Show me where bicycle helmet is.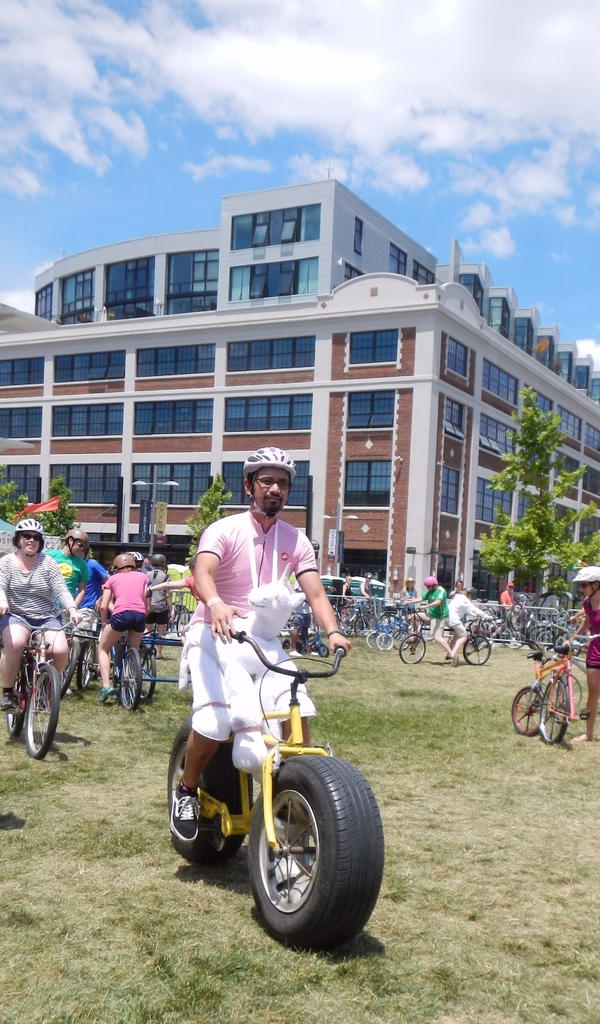
bicycle helmet is at x1=239, y1=447, x2=296, y2=477.
